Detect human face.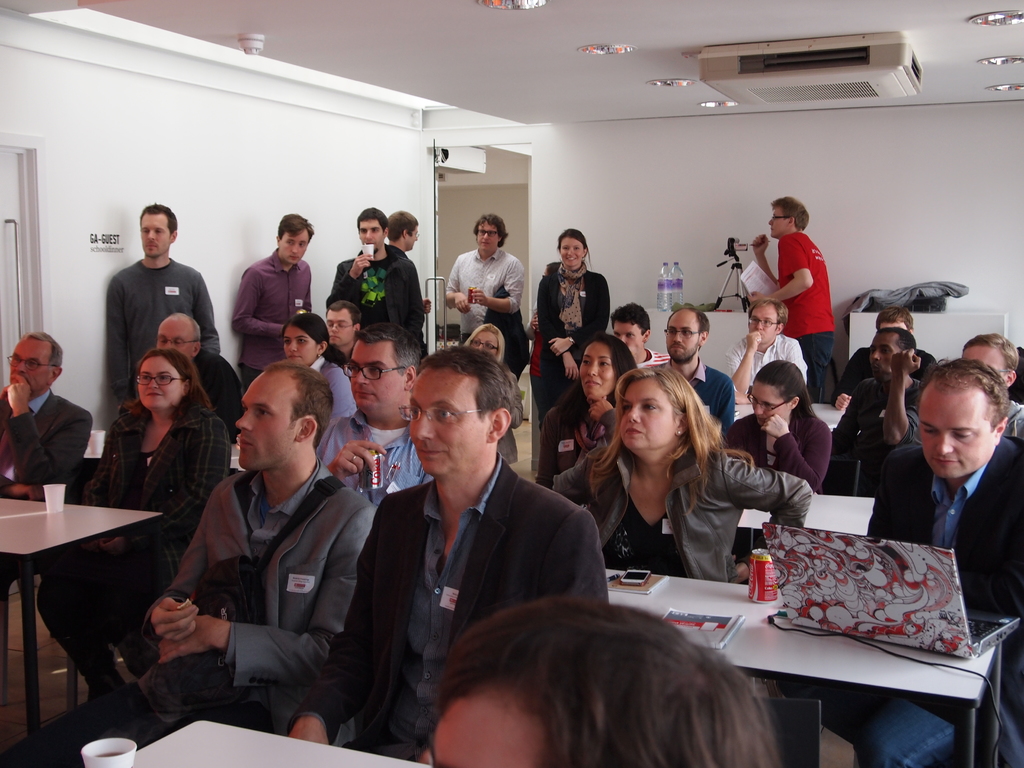
Detected at [left=964, top=344, right=1006, bottom=383].
